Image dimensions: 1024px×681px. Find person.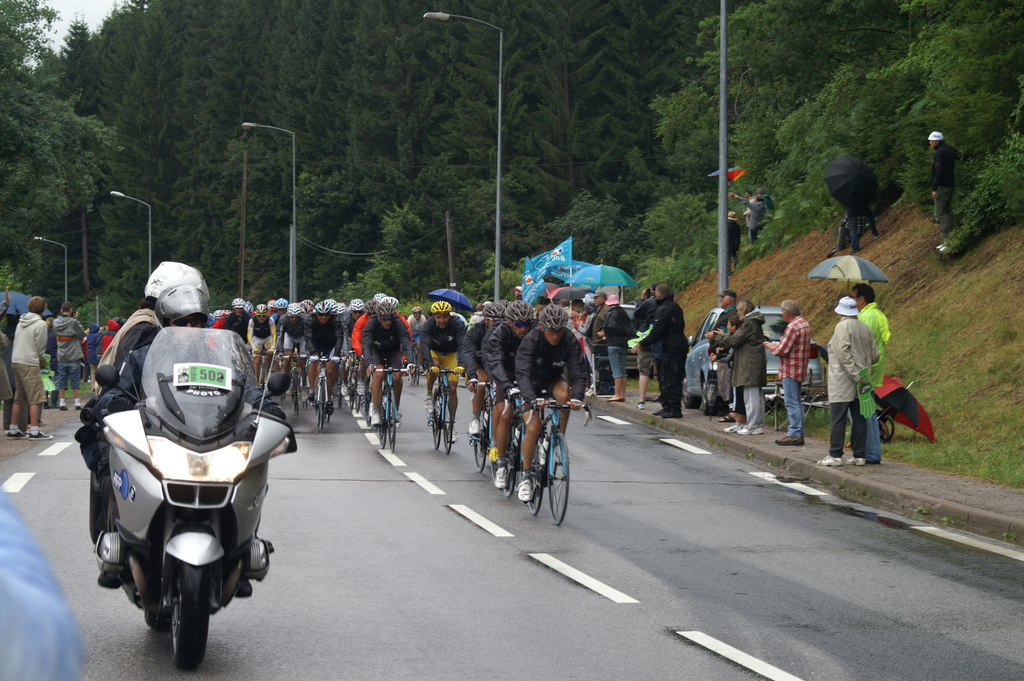
<box>927,123,962,247</box>.
